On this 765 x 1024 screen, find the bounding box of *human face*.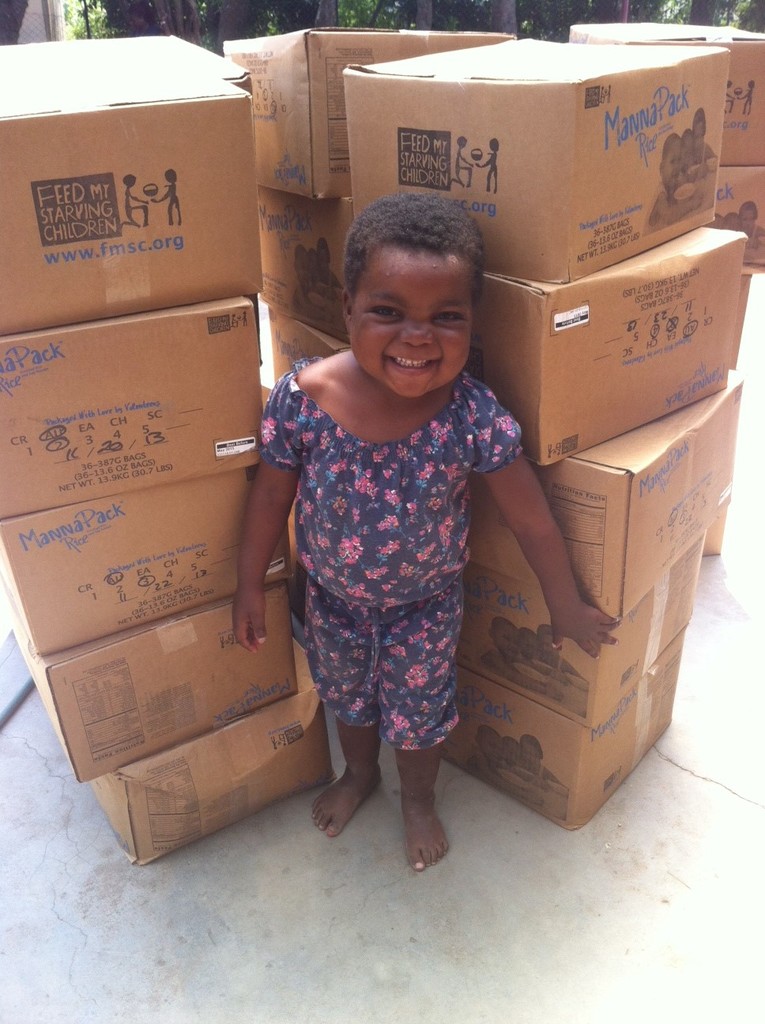
Bounding box: detection(350, 249, 473, 399).
